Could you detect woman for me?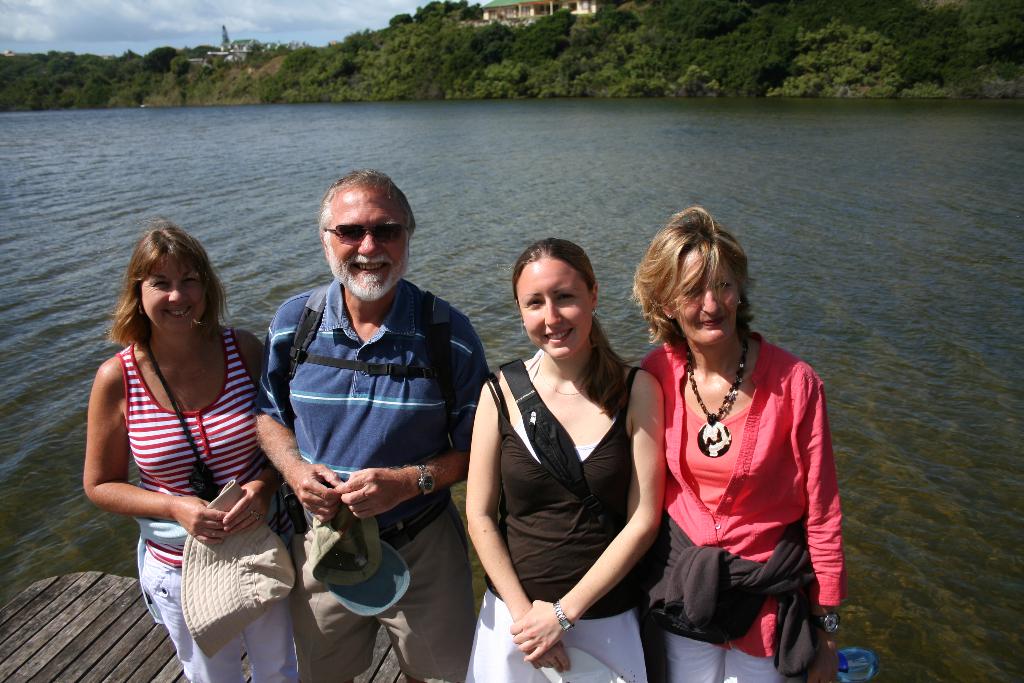
Detection result: select_region(634, 210, 846, 682).
